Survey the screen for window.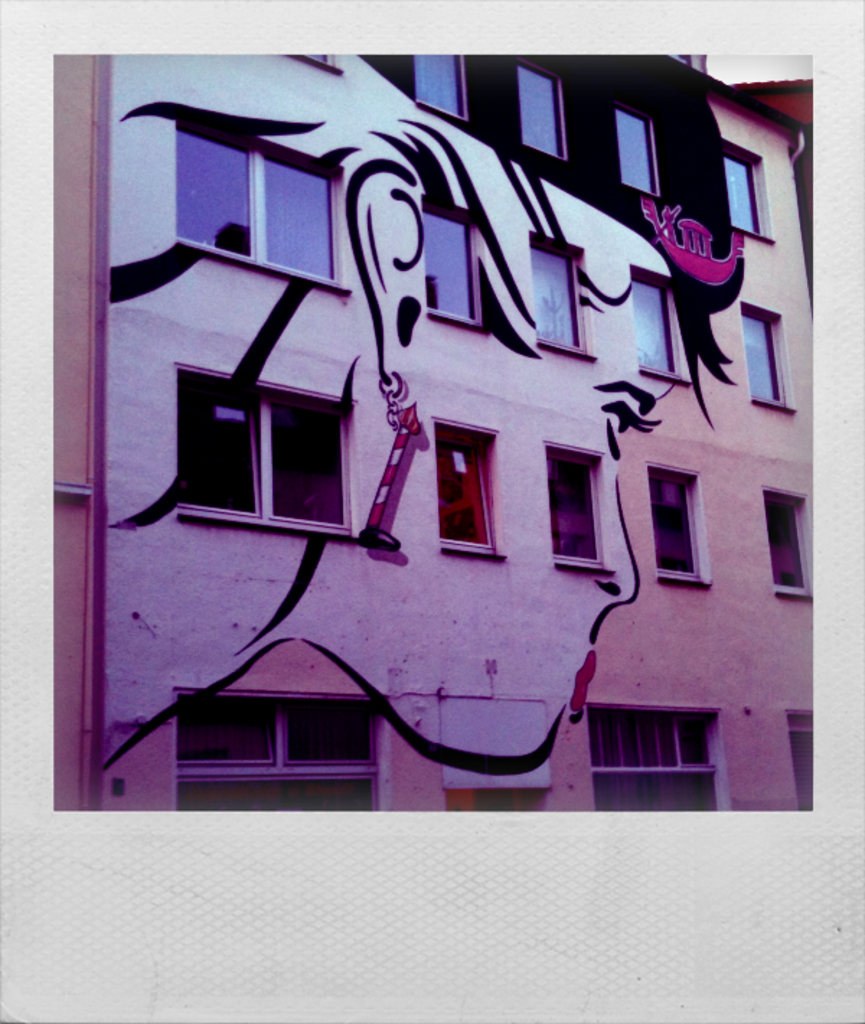
Survey found: (left=580, top=707, right=718, bottom=767).
